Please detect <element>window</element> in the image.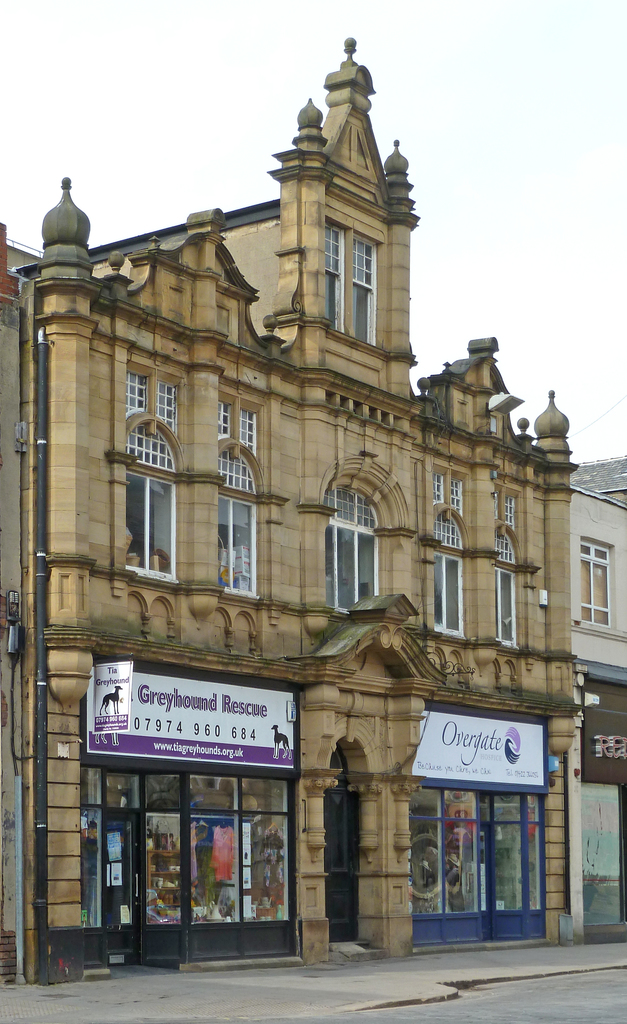
pyautogui.locateOnScreen(484, 510, 532, 653).
